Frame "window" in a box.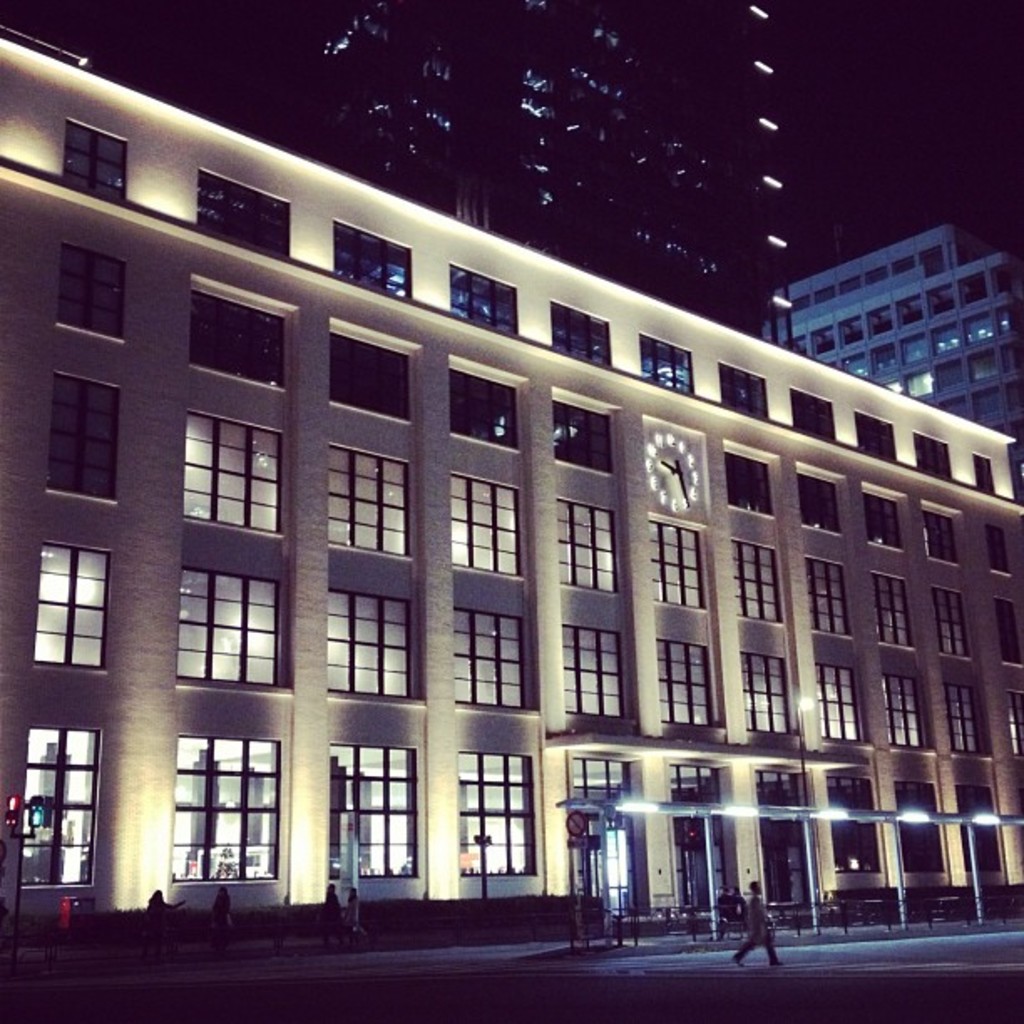
(187, 288, 293, 392).
